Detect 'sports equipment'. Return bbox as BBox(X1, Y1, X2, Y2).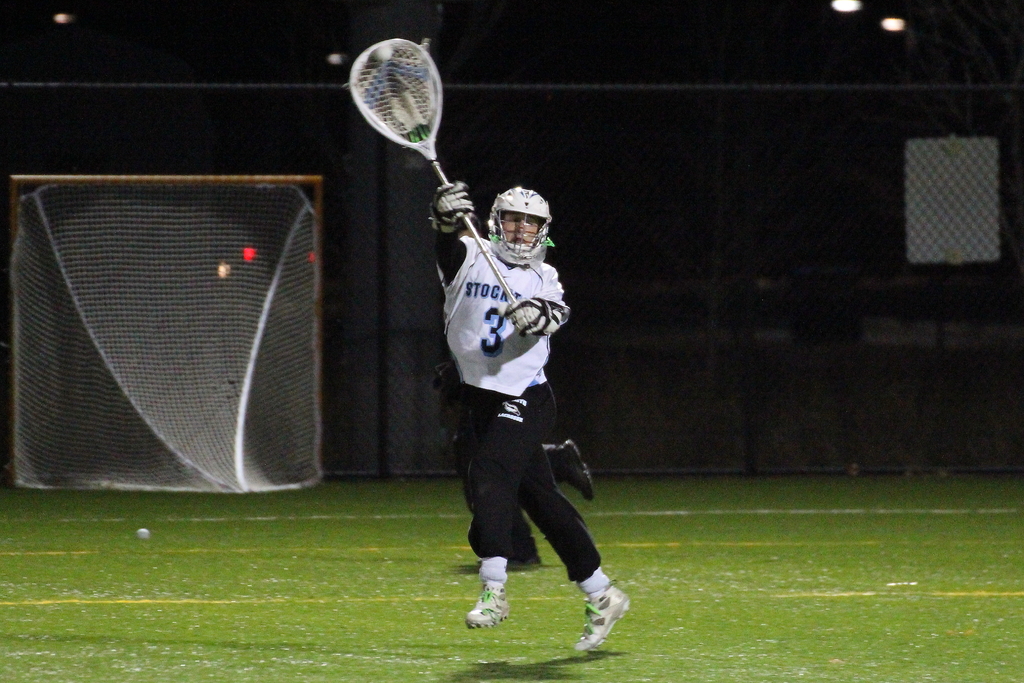
BBox(498, 291, 552, 337).
